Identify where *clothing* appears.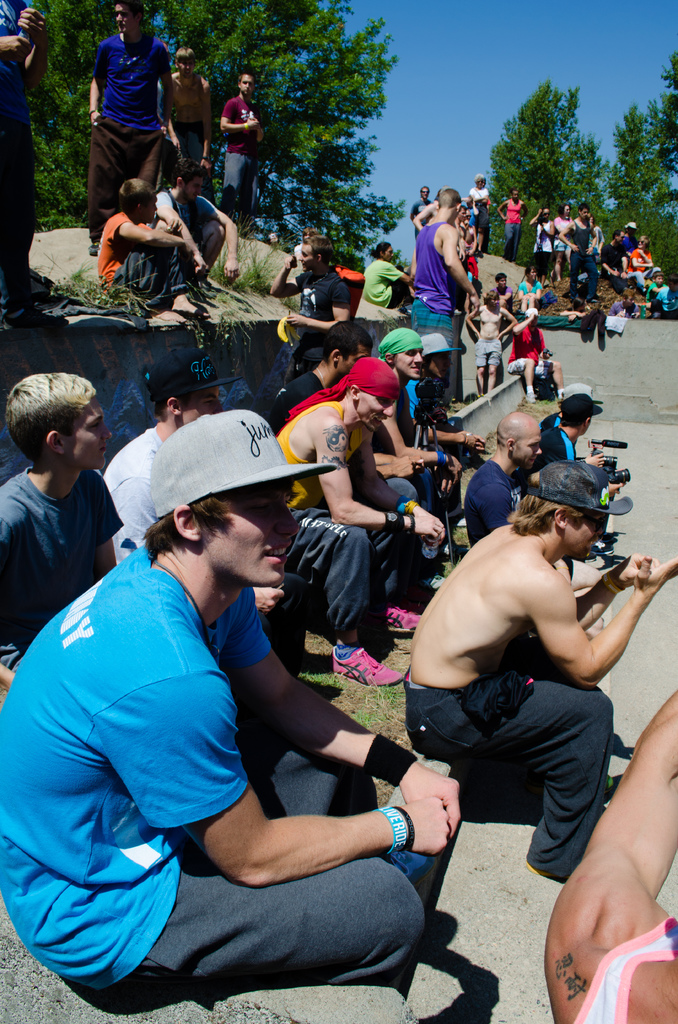
Appears at 462:458:519:538.
